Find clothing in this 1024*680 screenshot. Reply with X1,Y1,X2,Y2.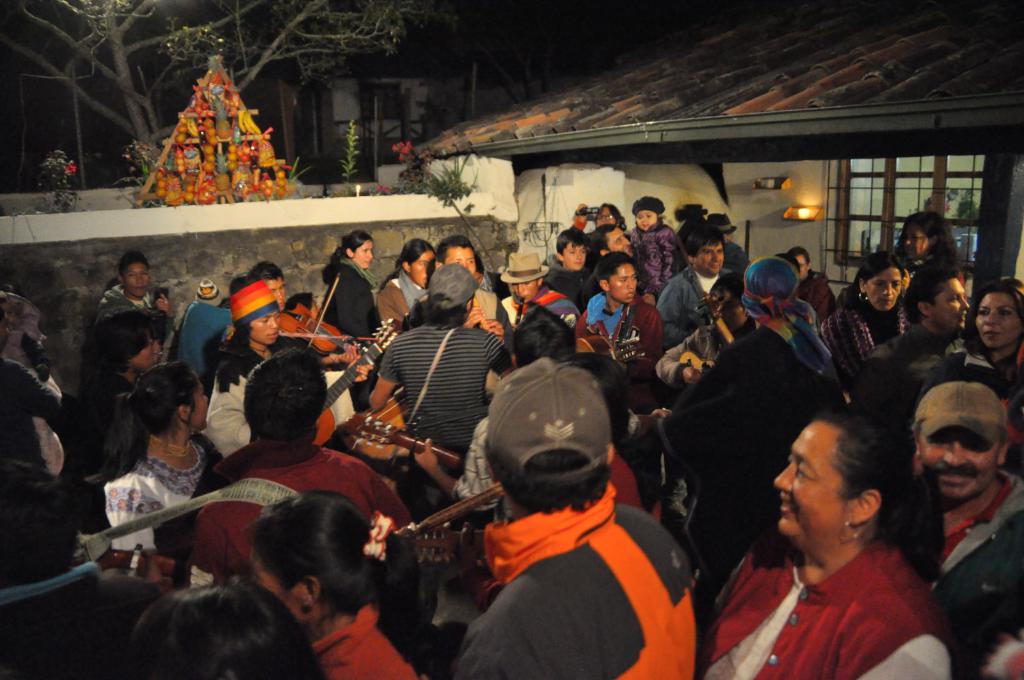
329,248,380,353.
